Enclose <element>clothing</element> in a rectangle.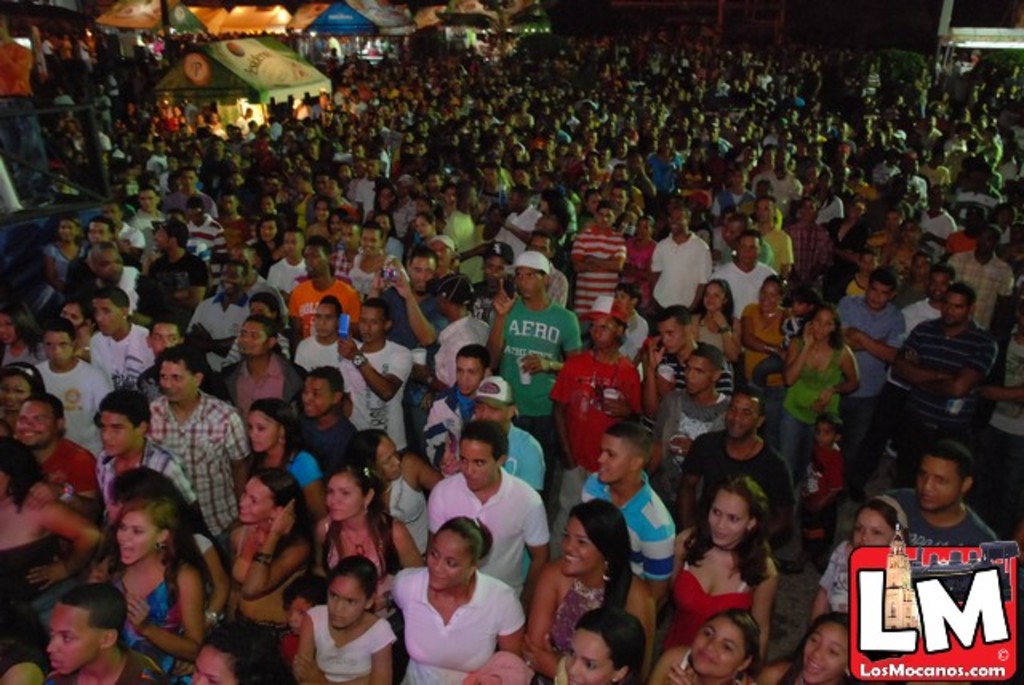
box=[99, 259, 144, 318].
